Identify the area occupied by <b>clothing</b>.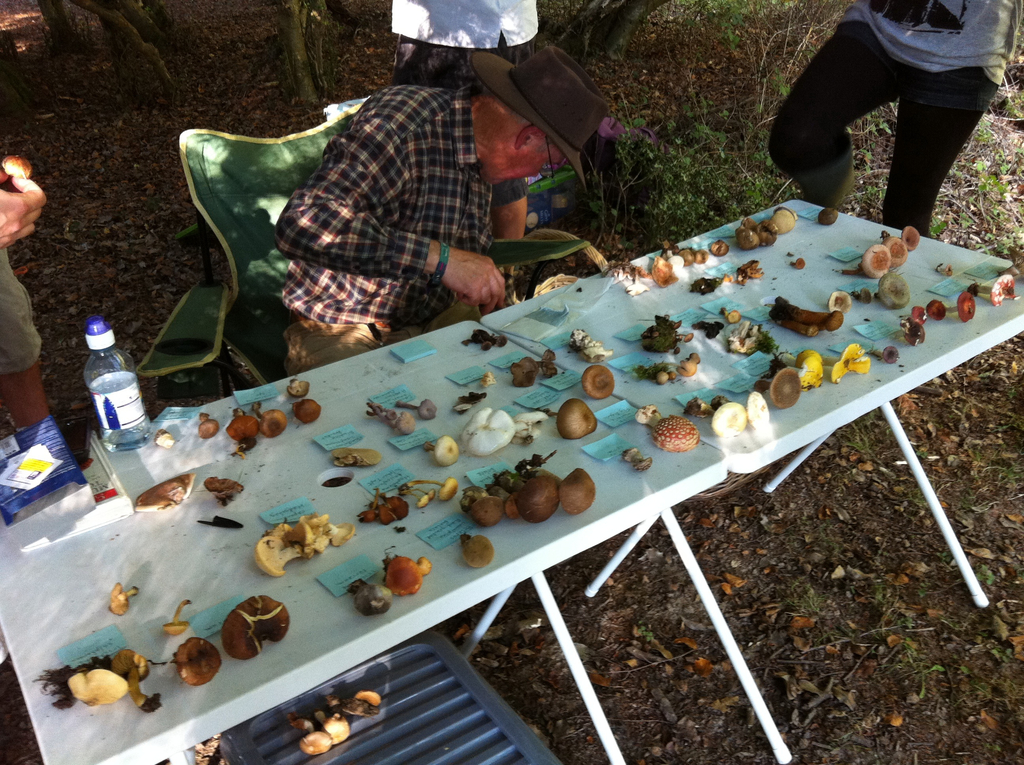
Area: <bbox>772, 0, 1010, 213</bbox>.
